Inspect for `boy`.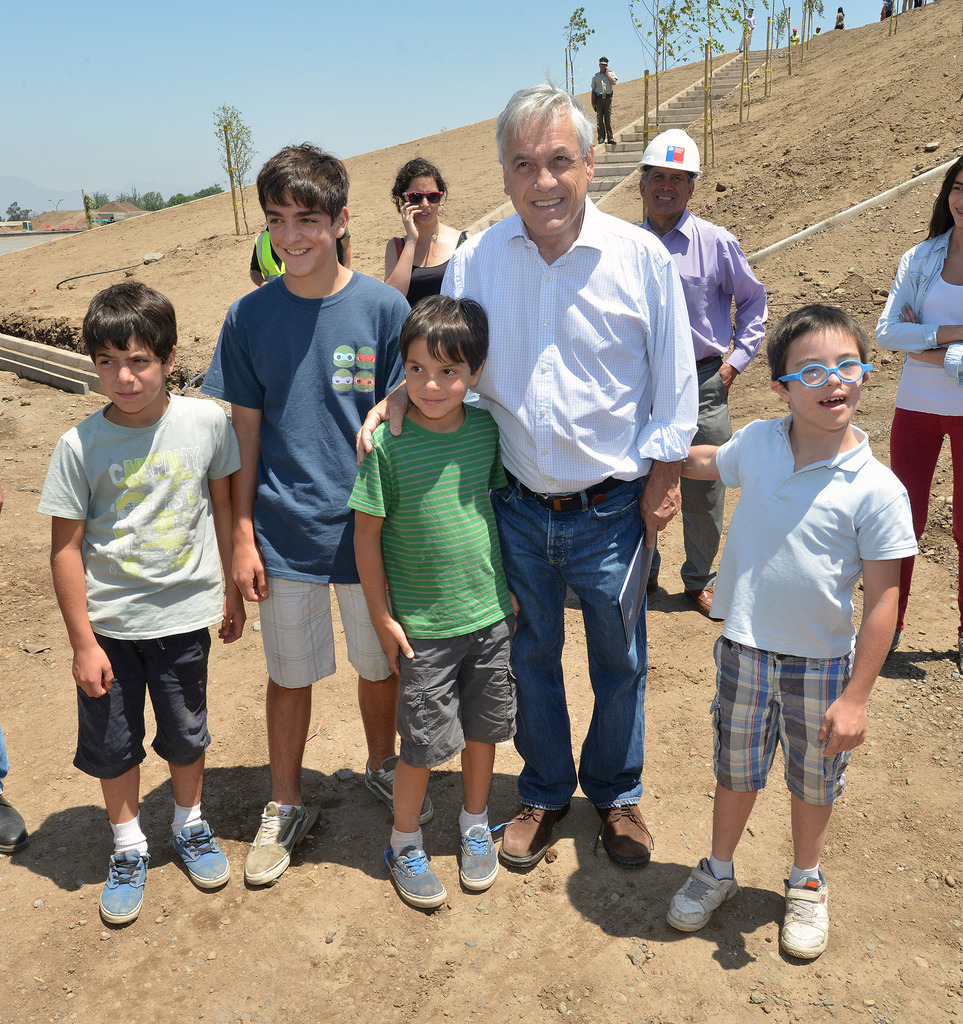
Inspection: rect(668, 300, 920, 970).
